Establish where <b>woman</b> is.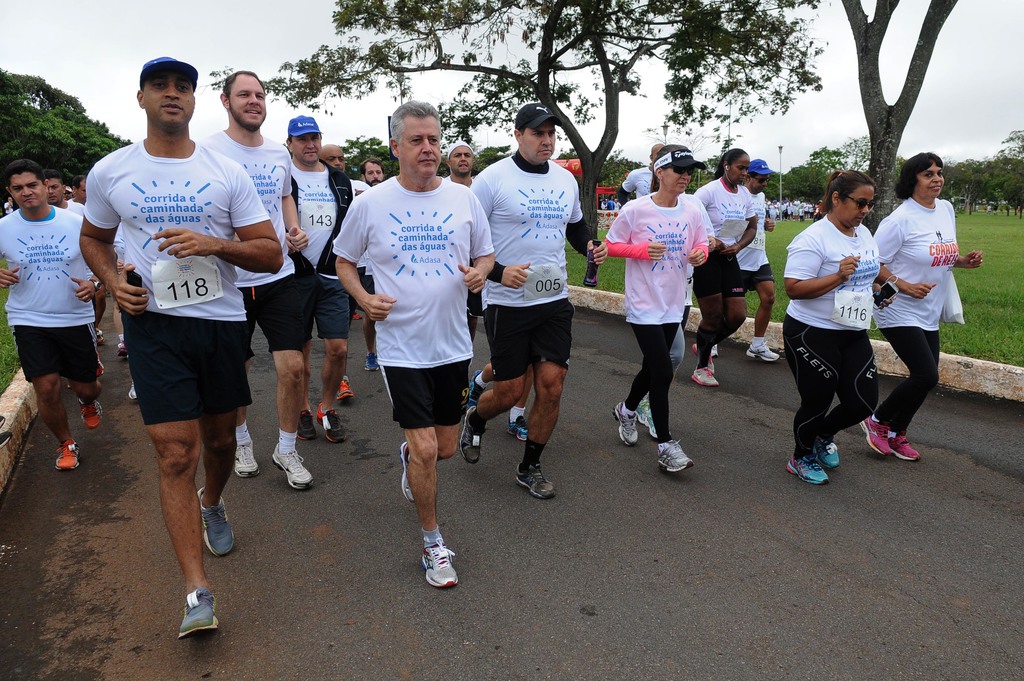
Established at box(614, 199, 621, 212).
